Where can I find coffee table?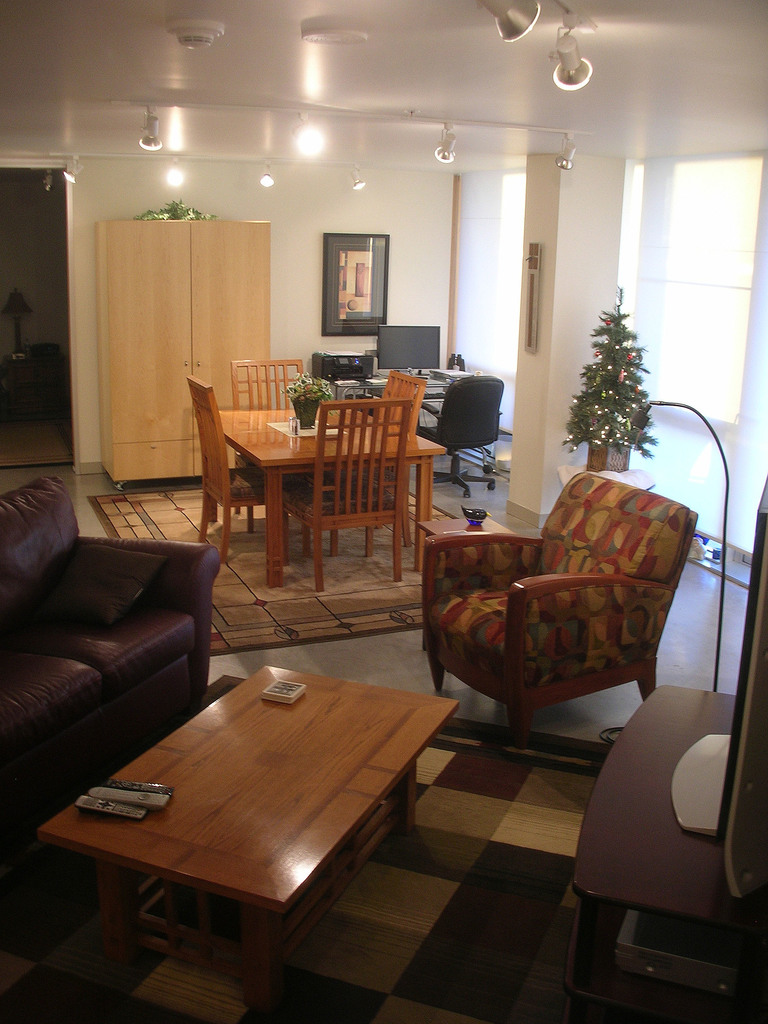
You can find it at 31,666,458,1023.
